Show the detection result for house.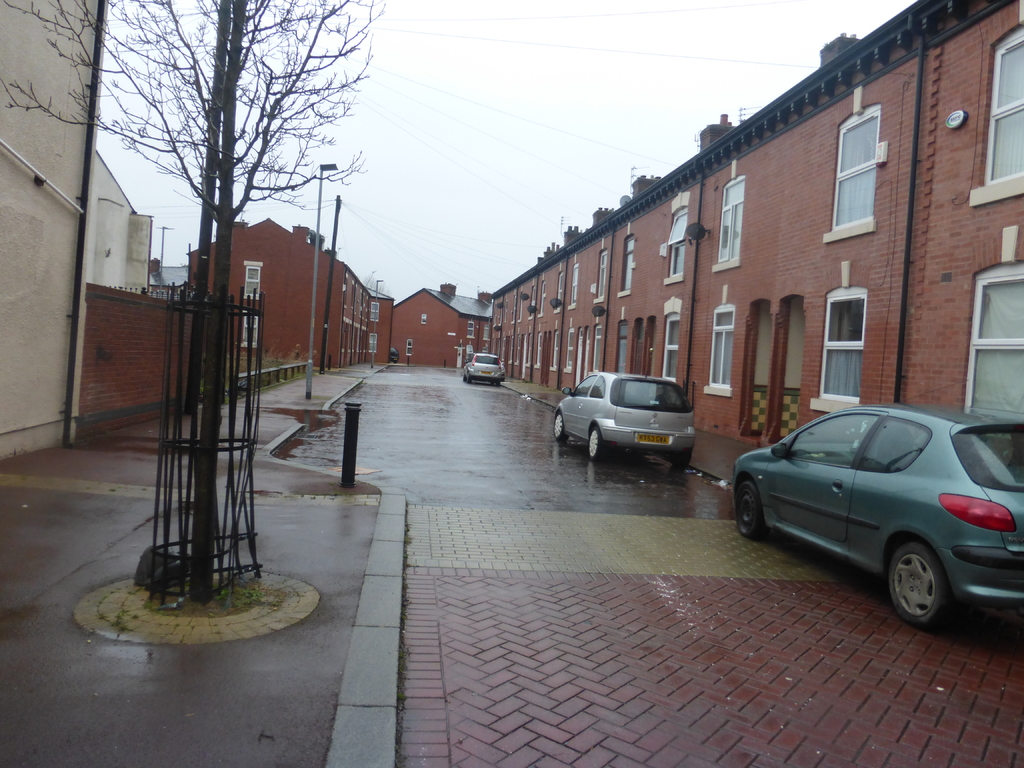
bbox=(650, 156, 716, 415).
